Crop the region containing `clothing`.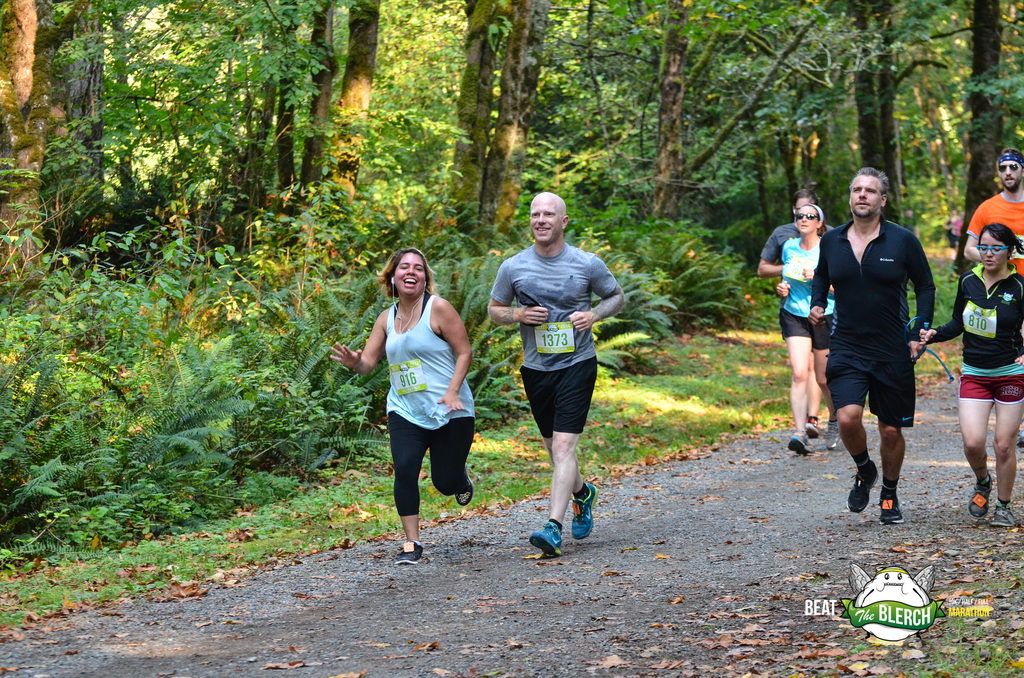
Crop region: locate(383, 411, 477, 515).
